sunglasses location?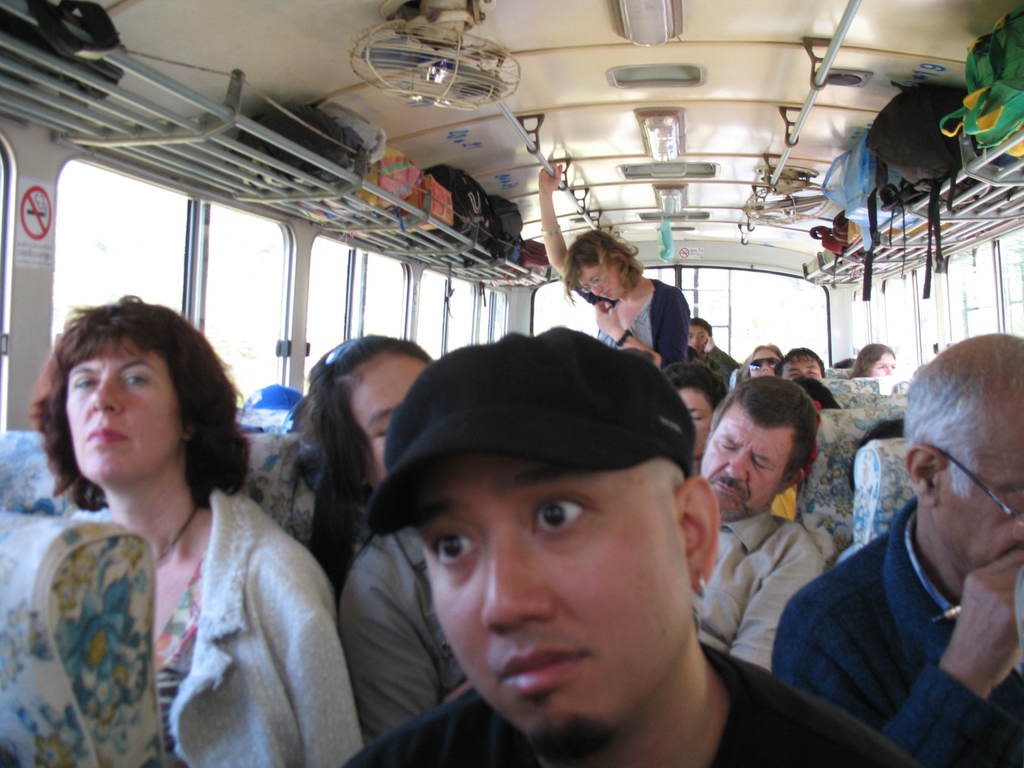
crop(749, 355, 778, 370)
